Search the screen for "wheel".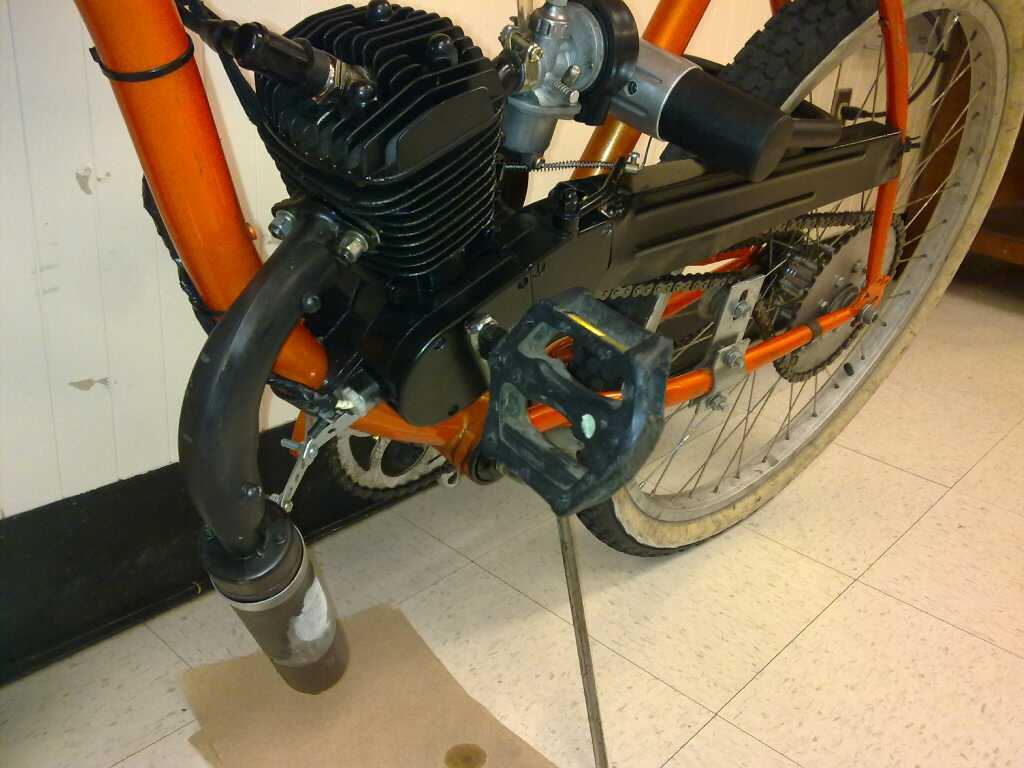
Found at Rect(576, 0, 1023, 560).
